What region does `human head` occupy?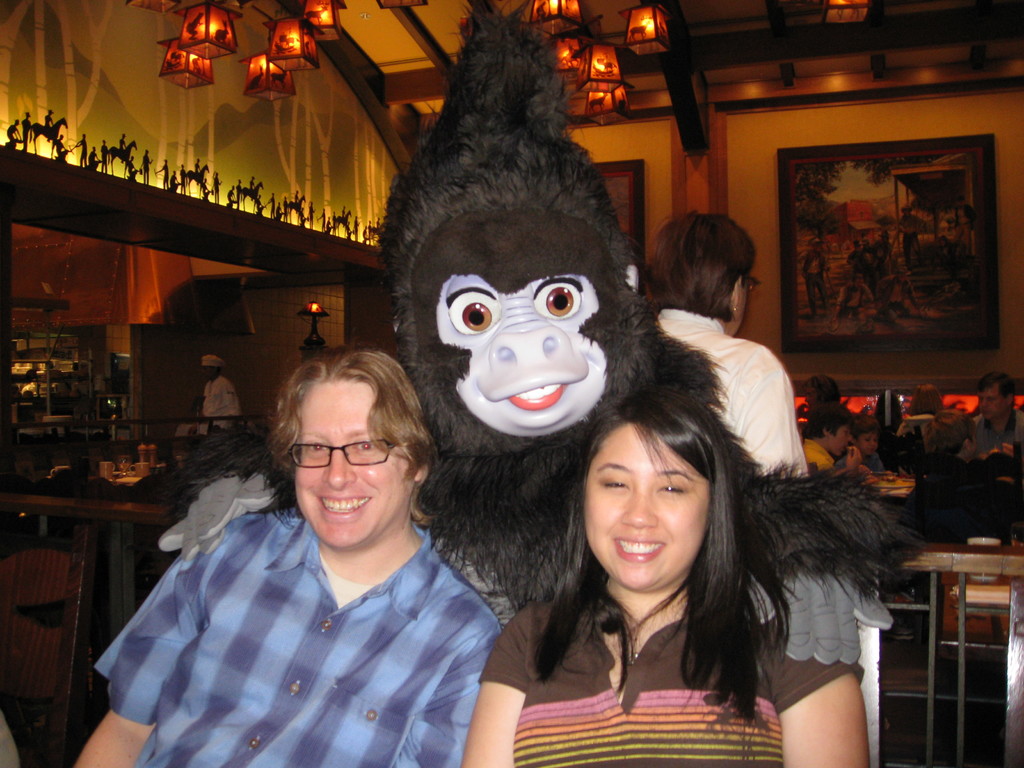
648, 207, 758, 316.
